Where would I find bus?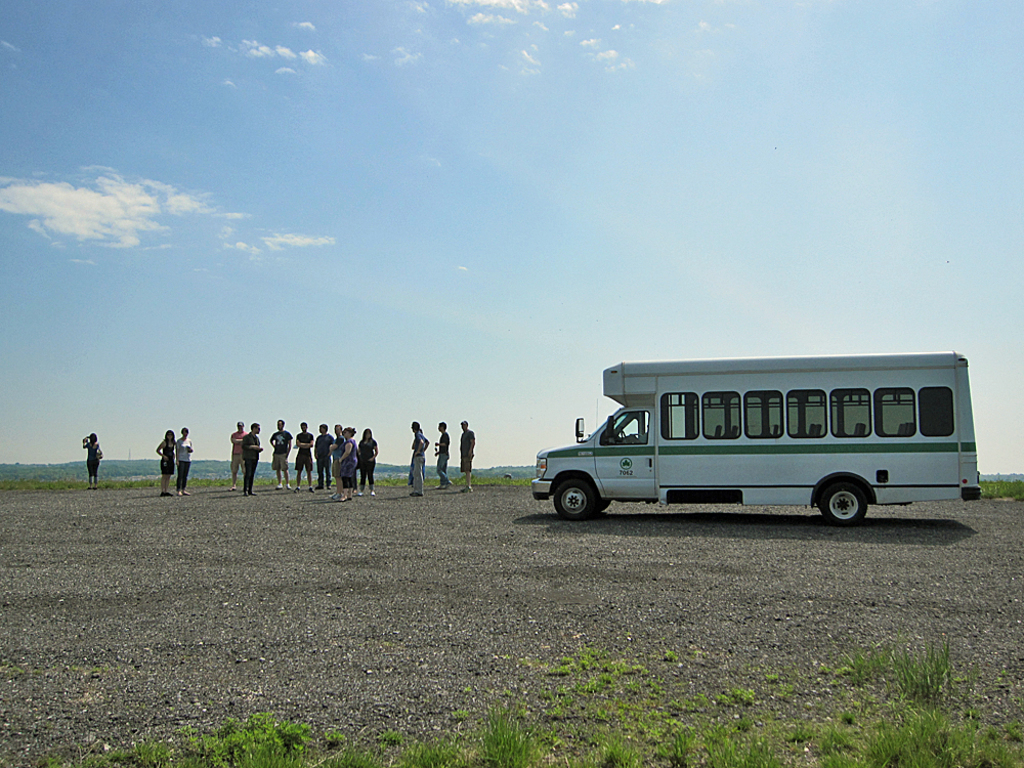
At bbox=(527, 346, 983, 529).
